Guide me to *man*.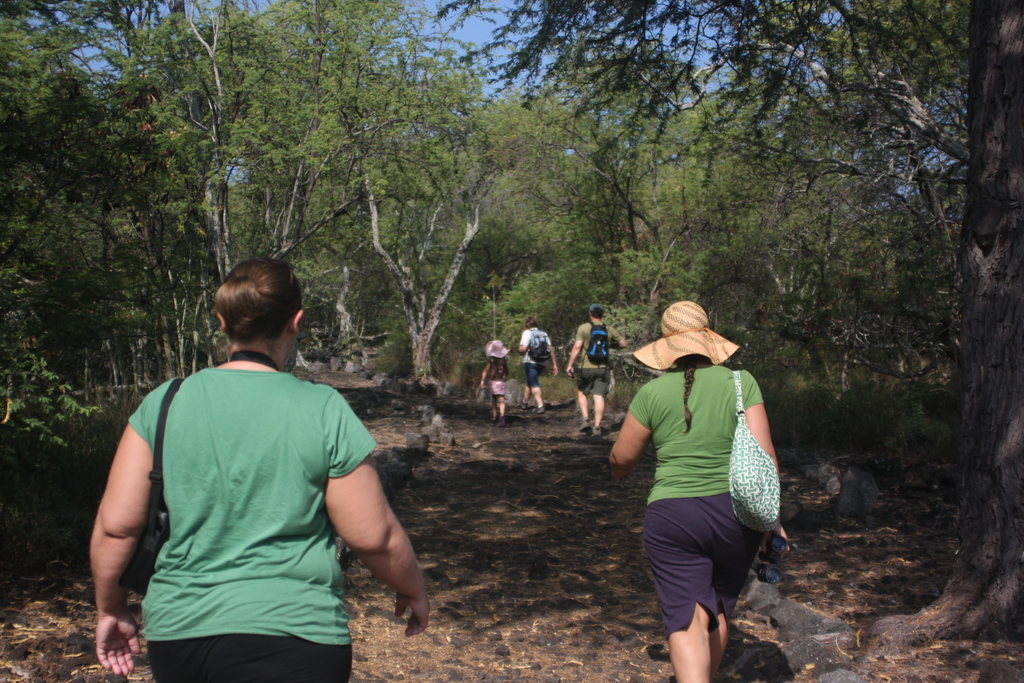
Guidance: crop(518, 315, 561, 410).
